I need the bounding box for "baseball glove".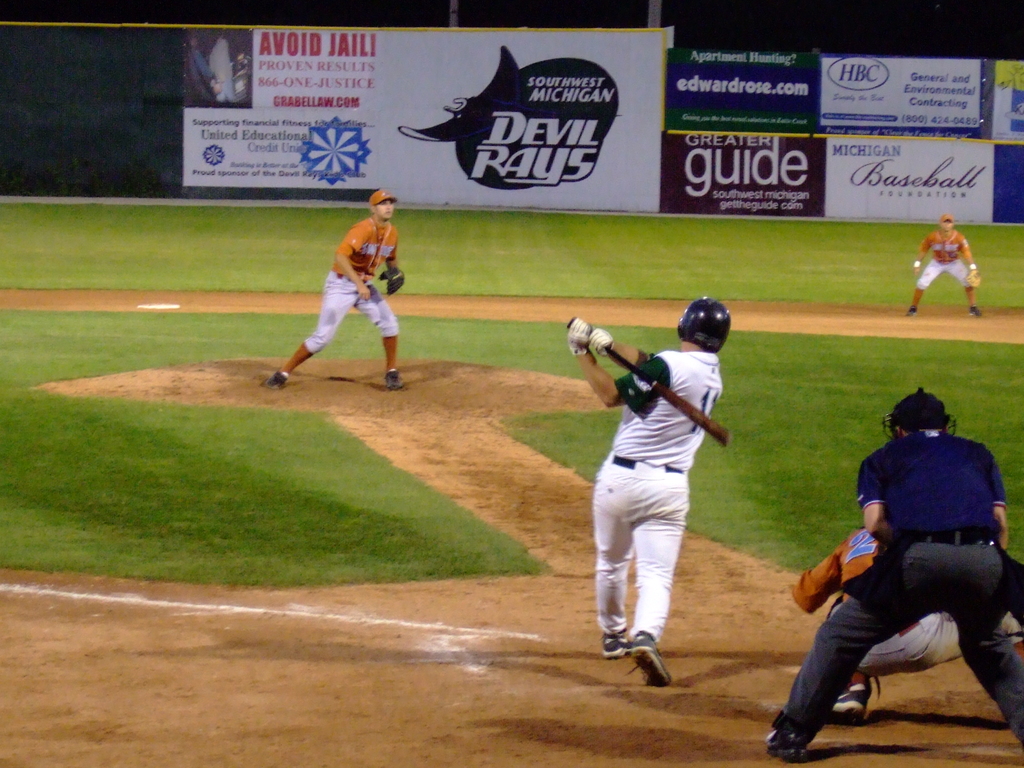
Here it is: bbox=[586, 326, 618, 358].
